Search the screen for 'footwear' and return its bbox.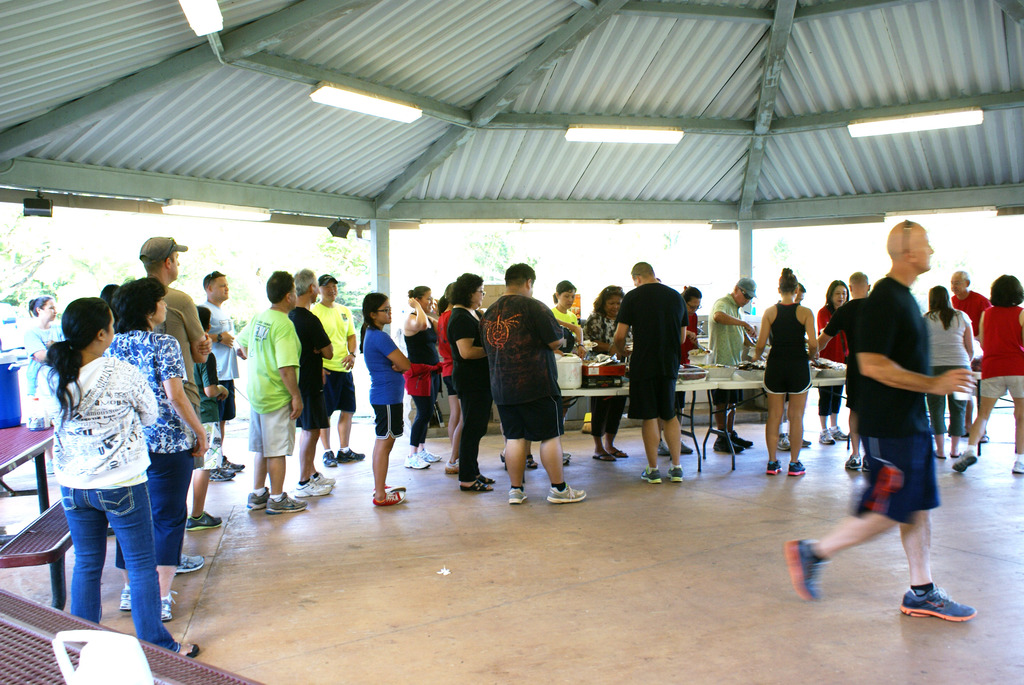
Found: {"left": 835, "top": 425, "right": 852, "bottom": 439}.
